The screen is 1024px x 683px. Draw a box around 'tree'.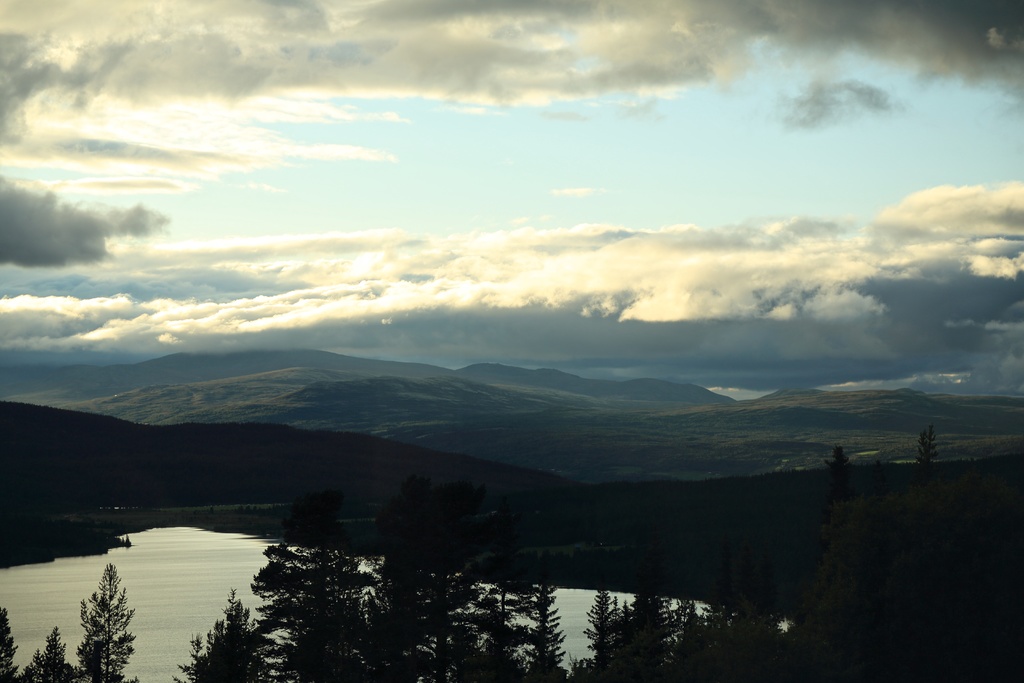
[0,607,23,680].
